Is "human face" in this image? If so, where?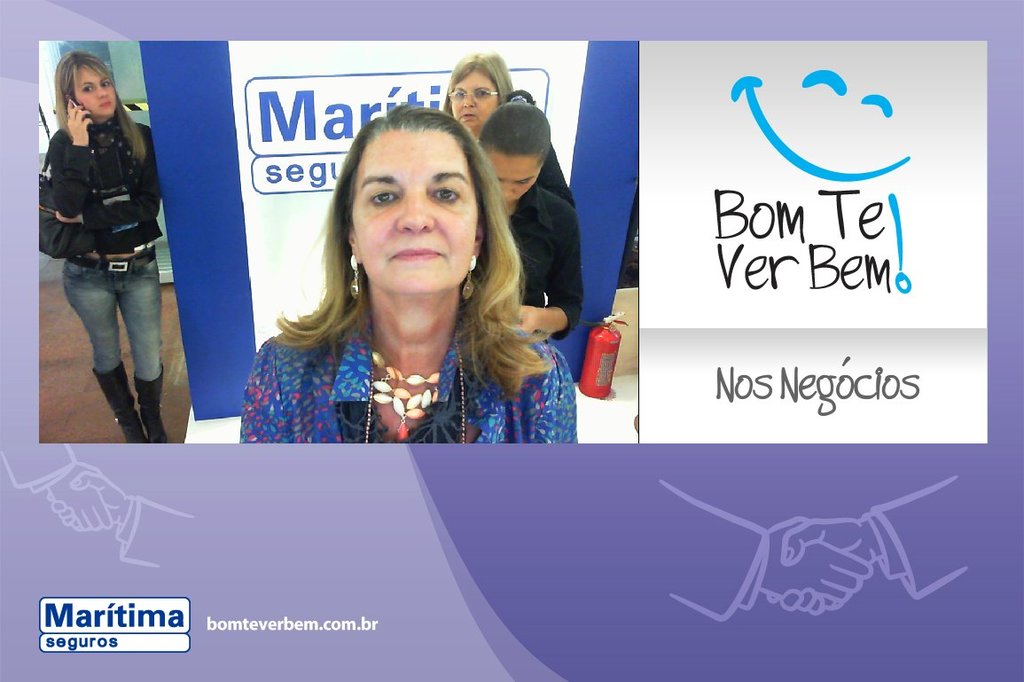
Yes, at detection(485, 154, 543, 205).
